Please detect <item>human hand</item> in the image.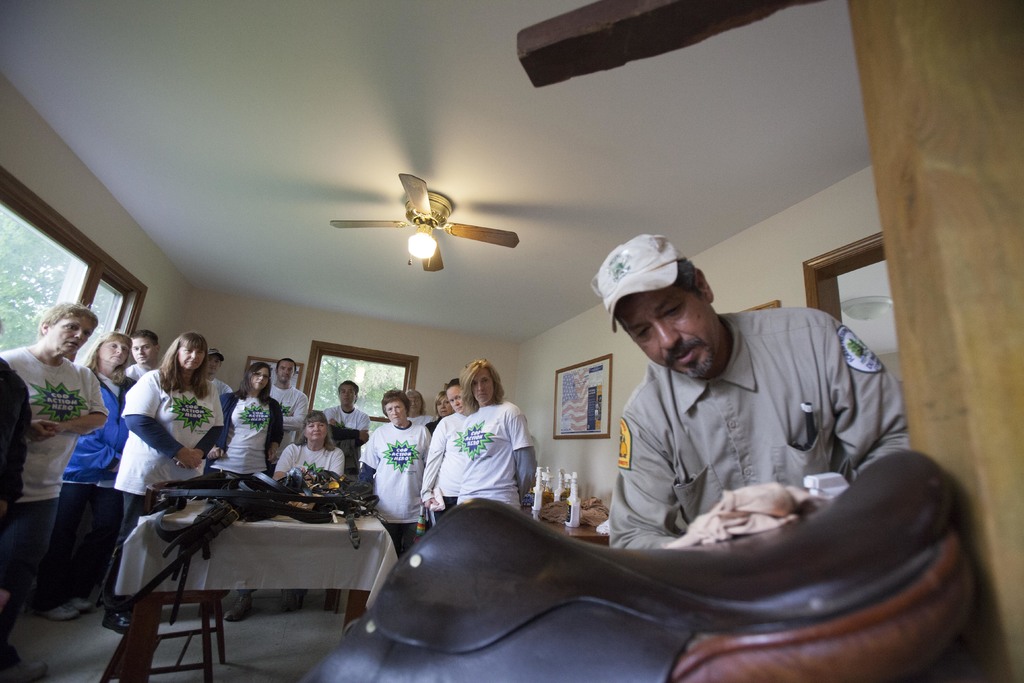
l=327, t=415, r=337, b=426.
